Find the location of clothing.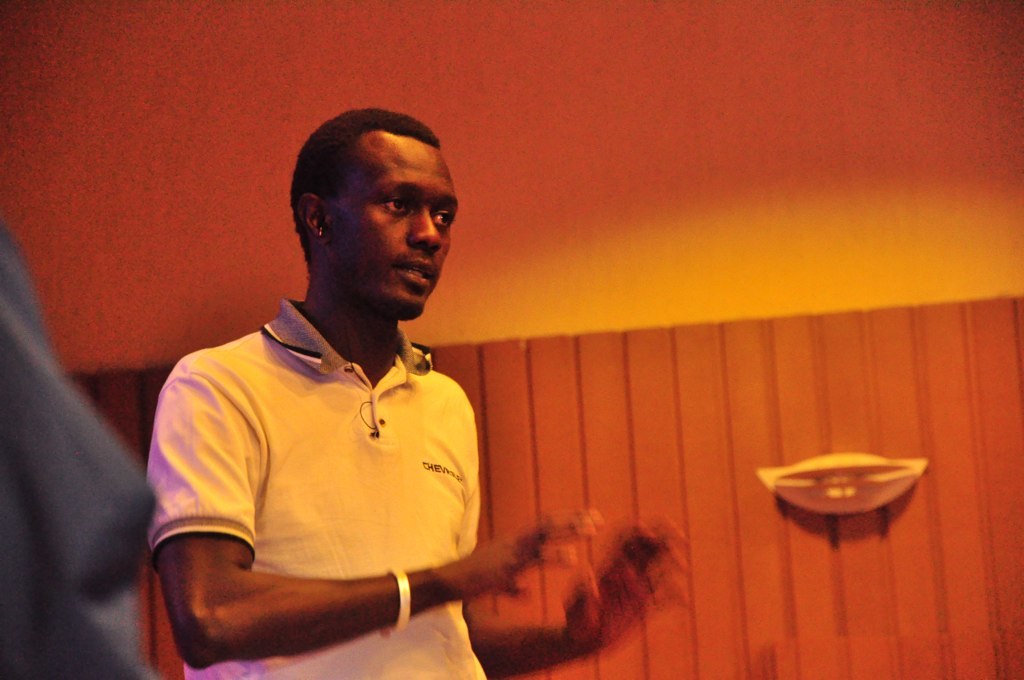
Location: bbox(142, 293, 498, 679).
